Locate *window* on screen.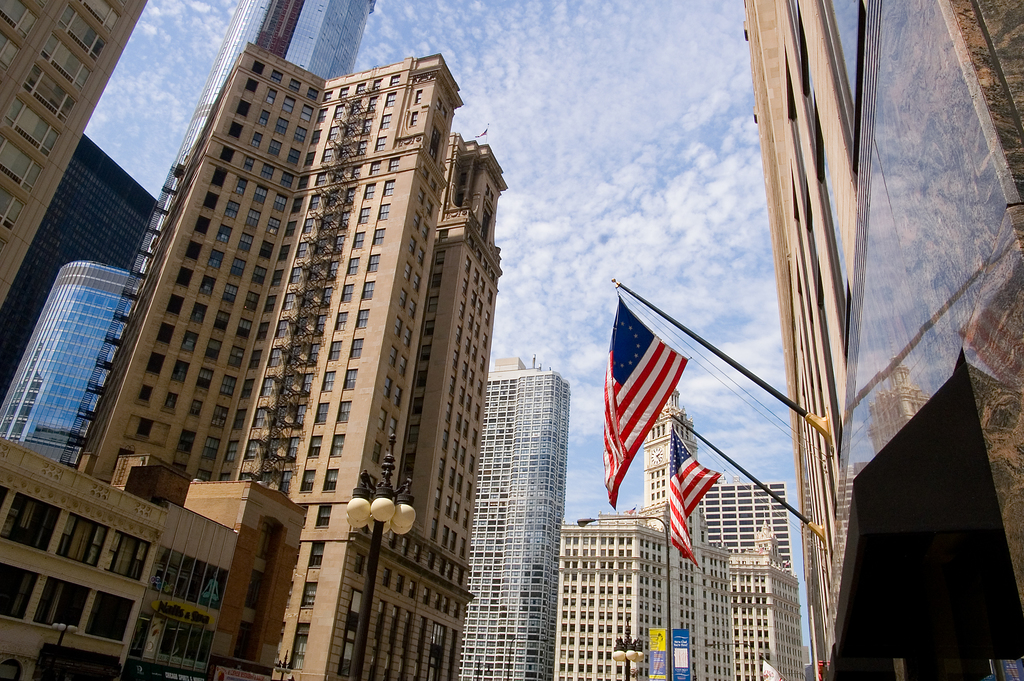
On screen at [left=56, top=511, right=111, bottom=564].
